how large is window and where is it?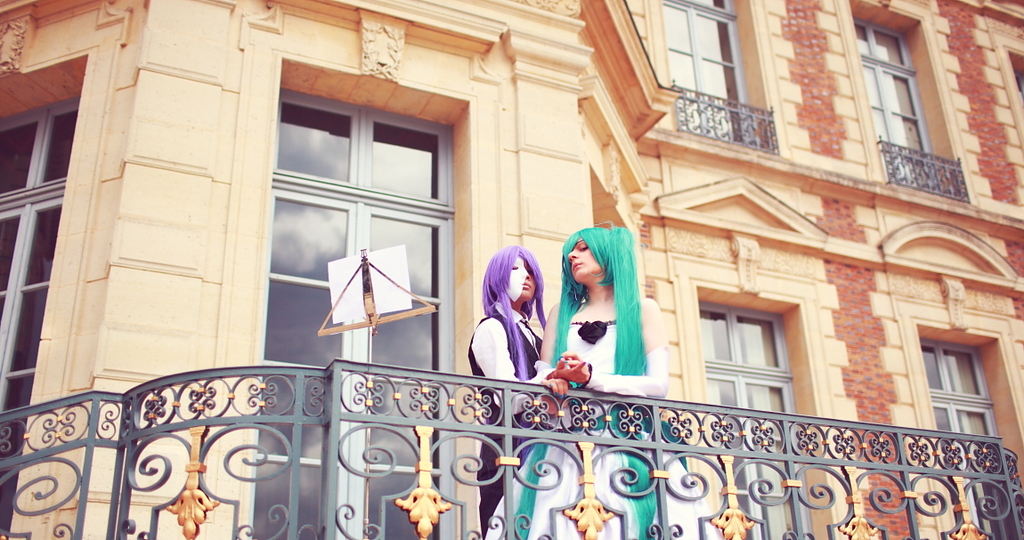
Bounding box: 251, 94, 456, 539.
